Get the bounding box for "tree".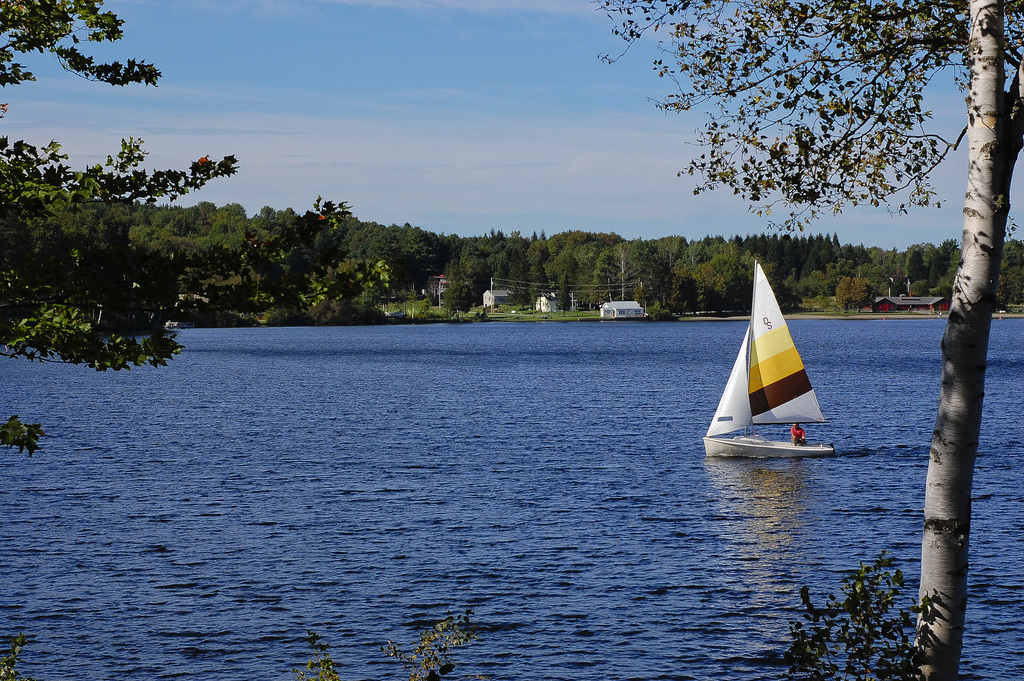
[x1=596, y1=0, x2=1023, y2=680].
